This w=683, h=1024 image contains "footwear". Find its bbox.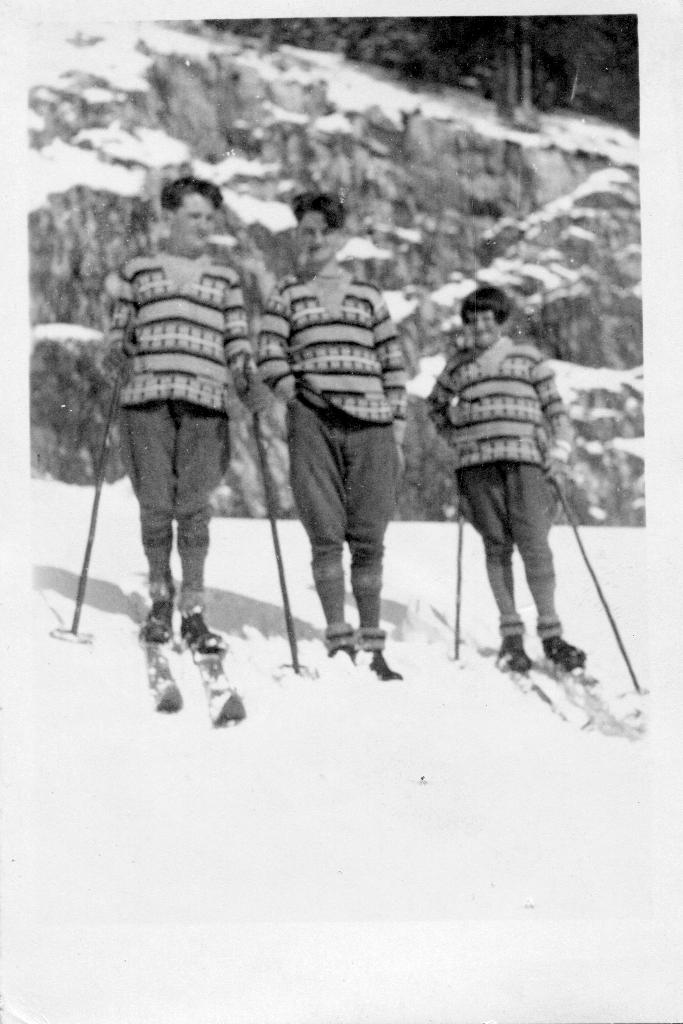
<bbox>543, 640, 592, 669</bbox>.
